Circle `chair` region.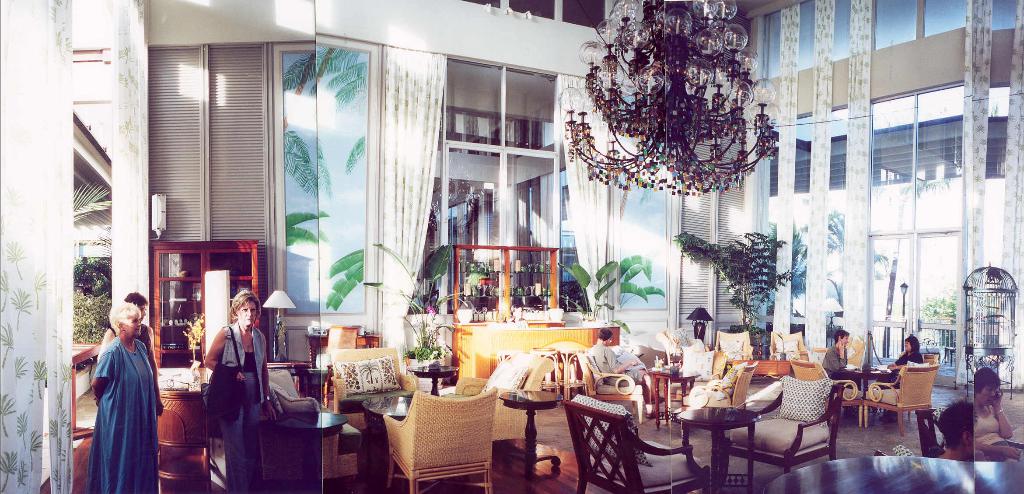
Region: l=310, t=324, r=367, b=372.
